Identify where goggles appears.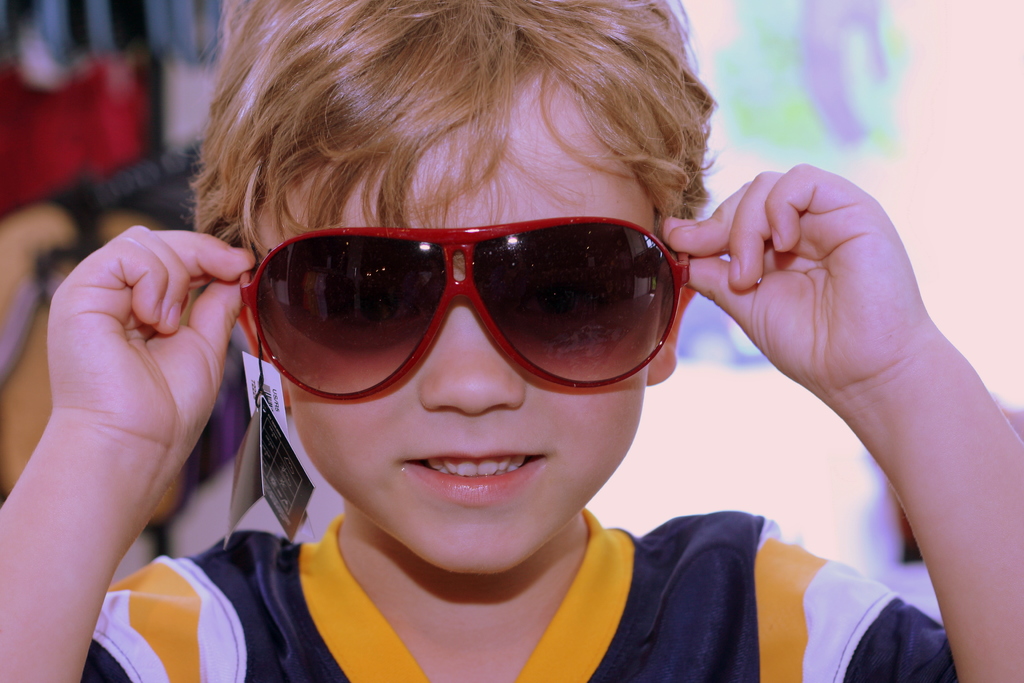
Appears at <bbox>237, 211, 691, 402</bbox>.
